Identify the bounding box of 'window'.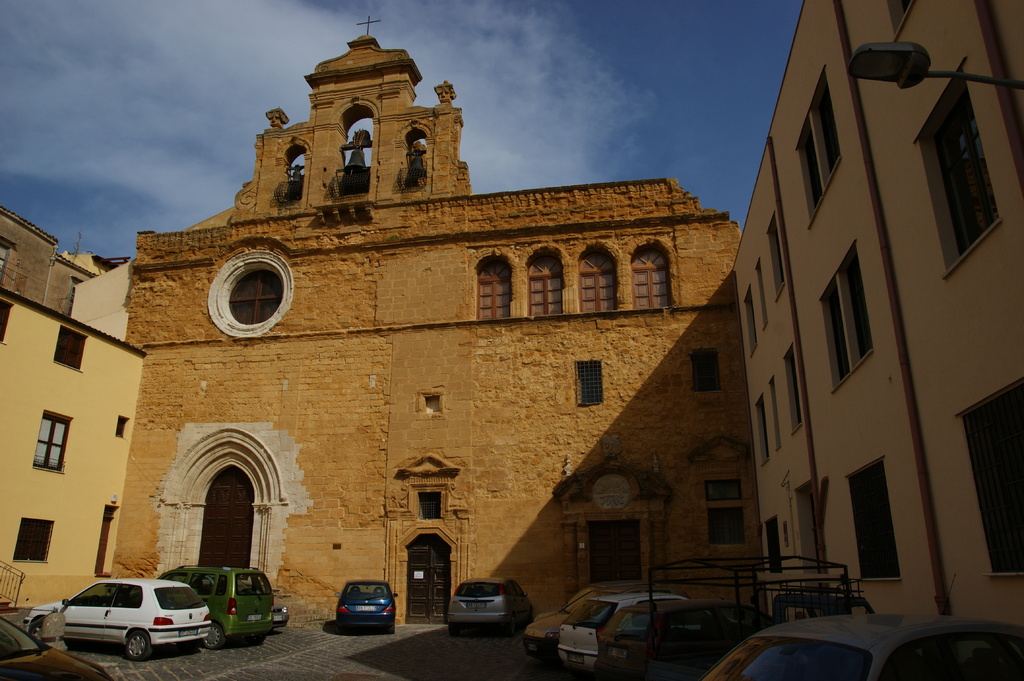
region(714, 511, 742, 545).
